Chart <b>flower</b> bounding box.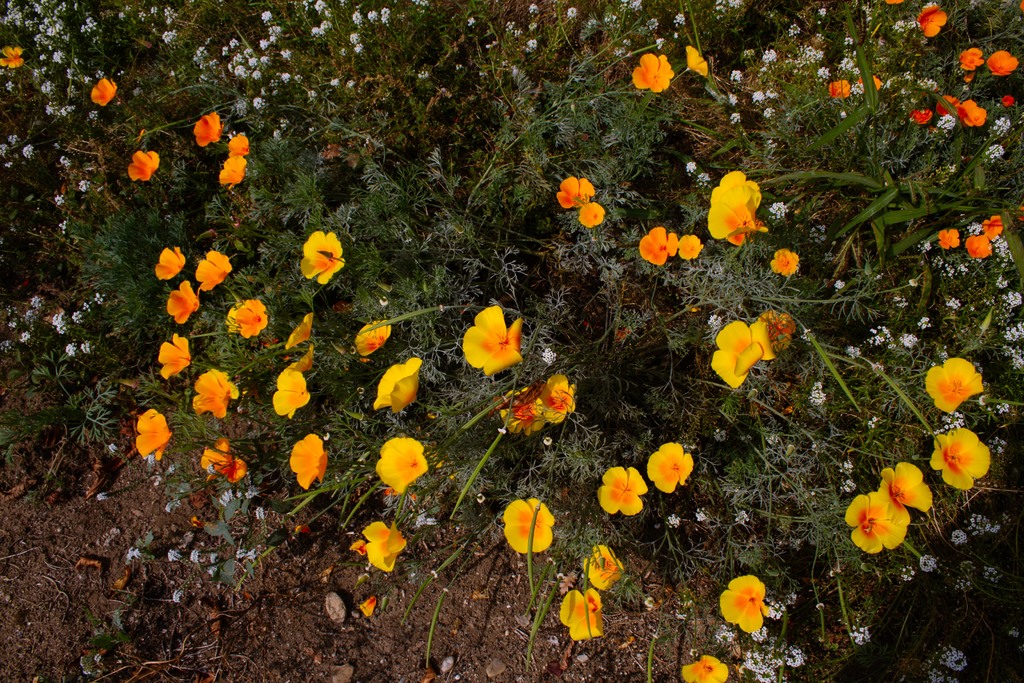
Charted: bbox=[271, 361, 316, 418].
